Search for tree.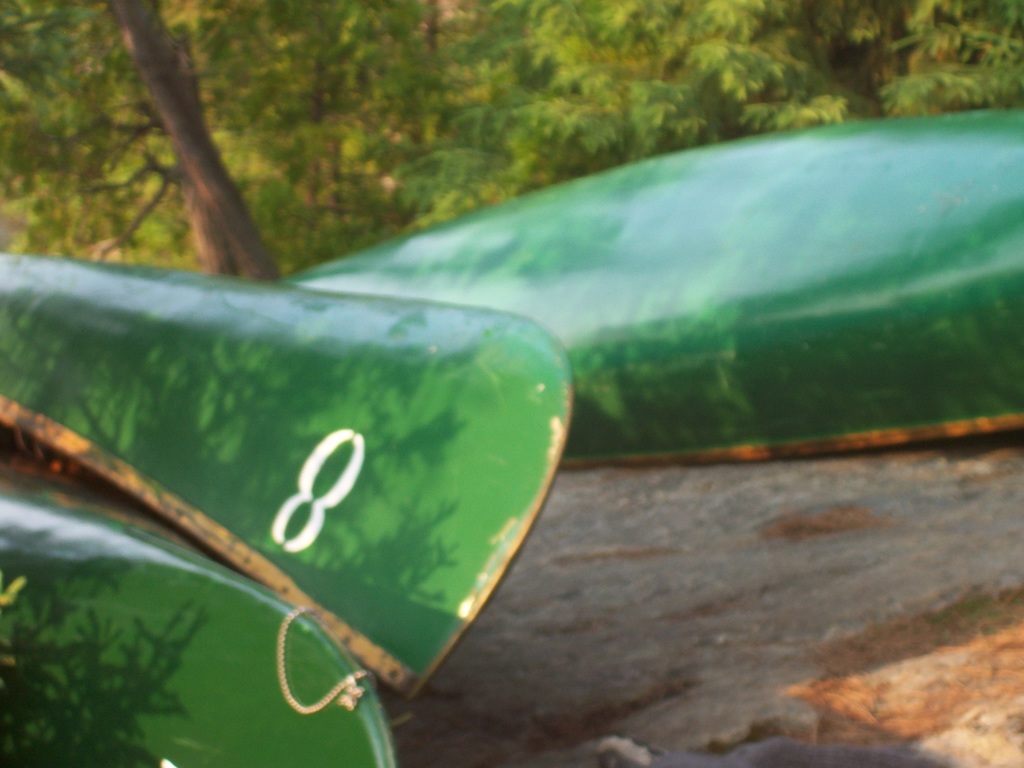
Found at (left=397, top=415, right=1023, bottom=767).
